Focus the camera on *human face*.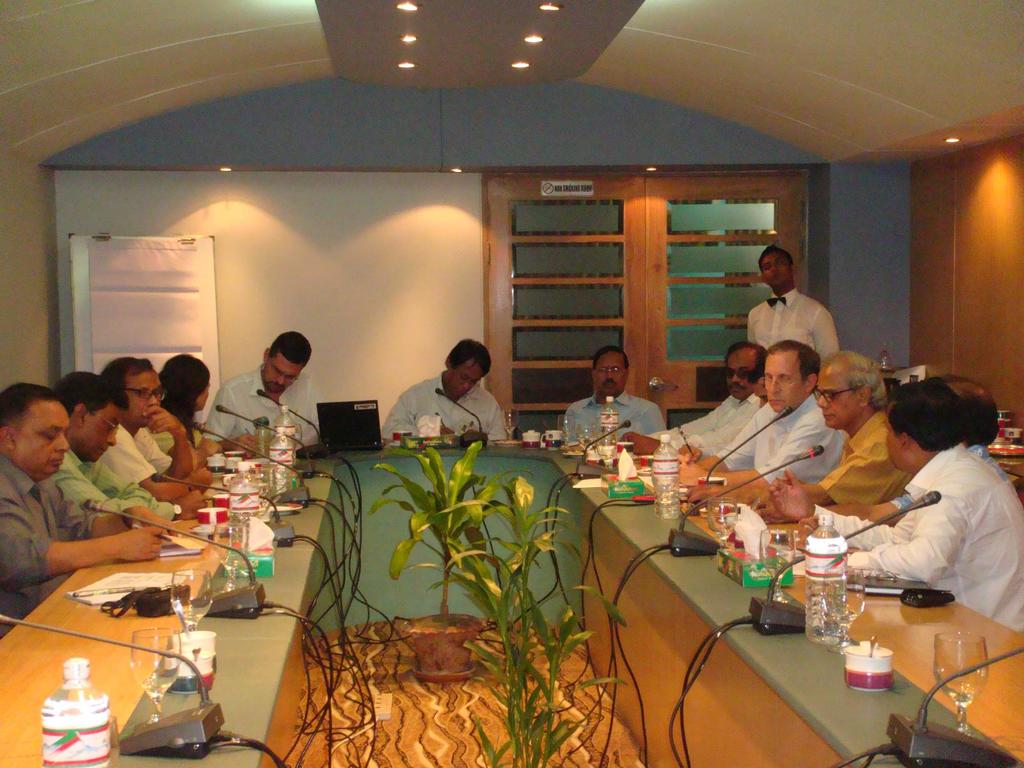
Focus region: {"left": 126, "top": 371, "right": 163, "bottom": 430}.
